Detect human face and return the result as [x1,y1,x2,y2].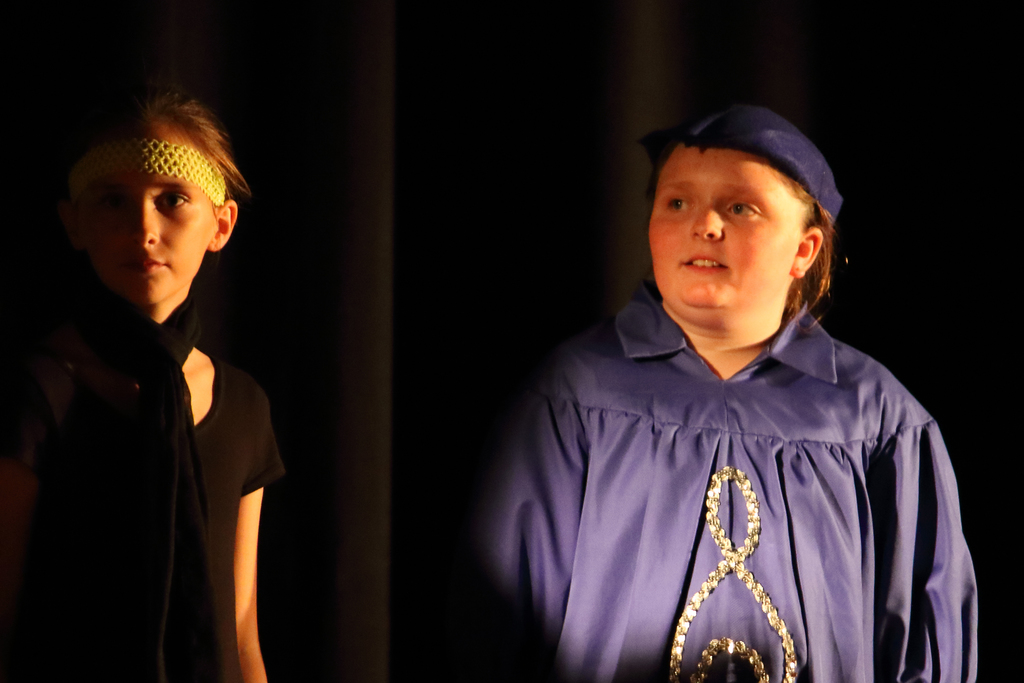
[77,121,216,304].
